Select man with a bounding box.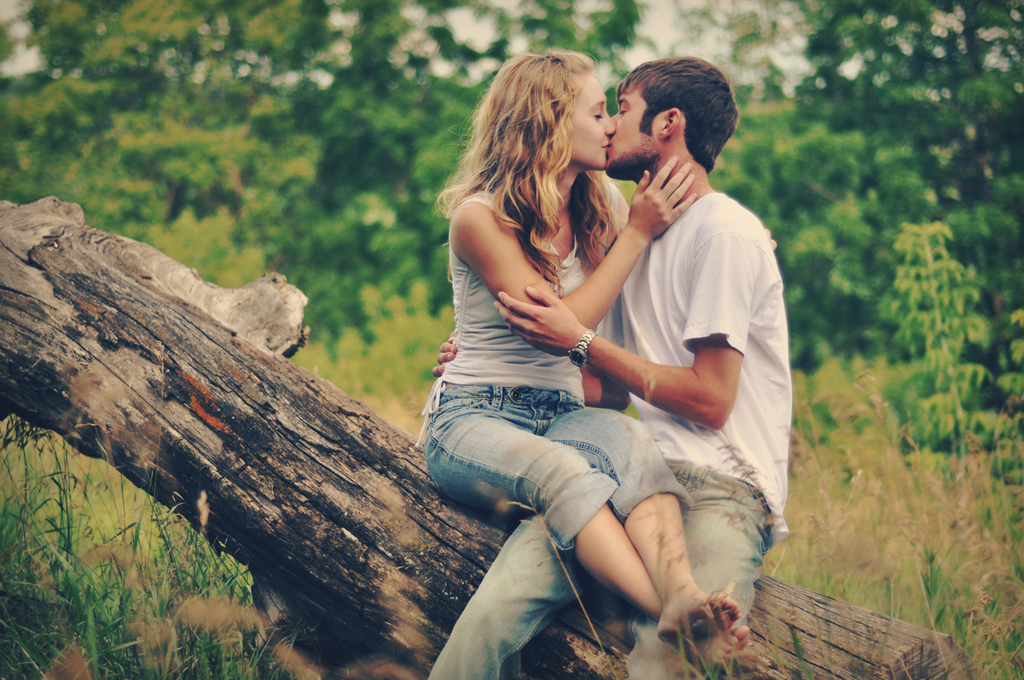
(401, 36, 798, 667).
